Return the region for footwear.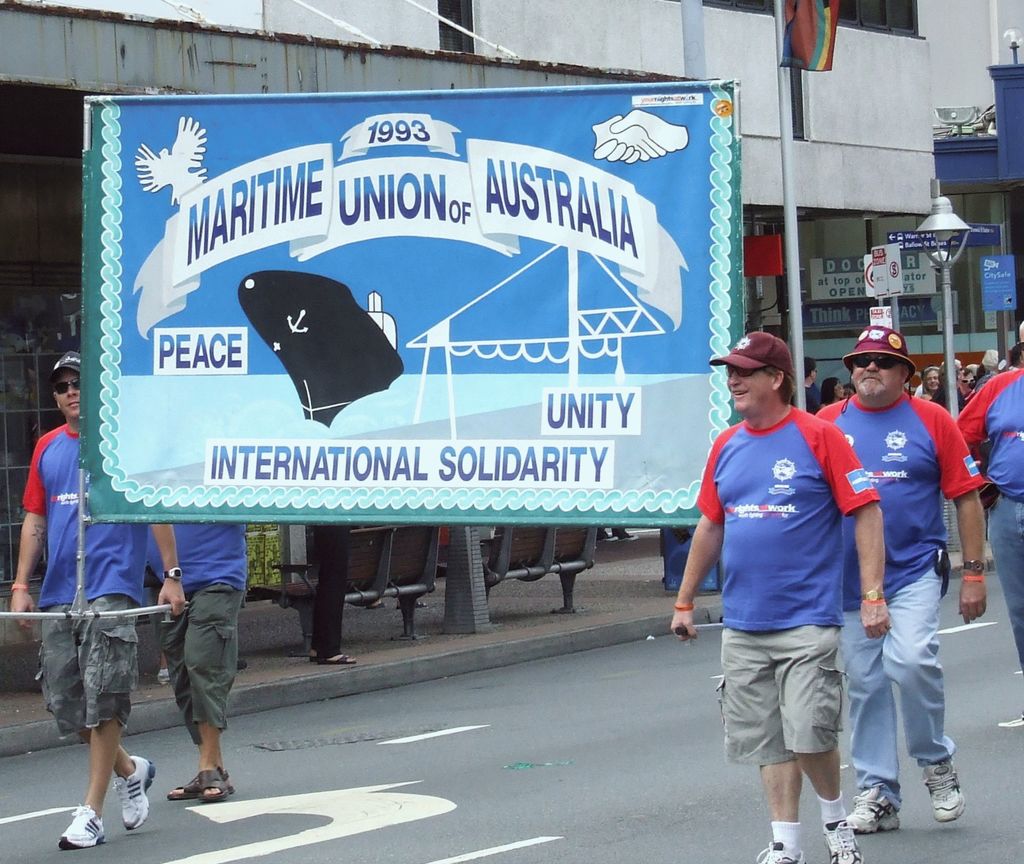
(165, 767, 236, 800).
